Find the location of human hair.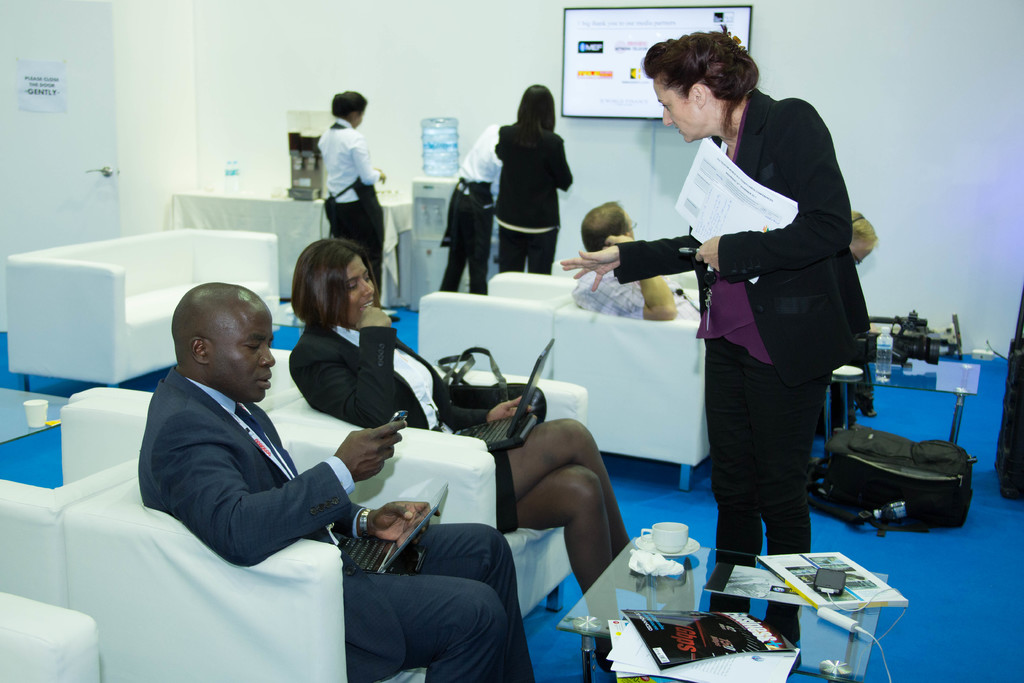
Location: Rect(850, 210, 879, 252).
